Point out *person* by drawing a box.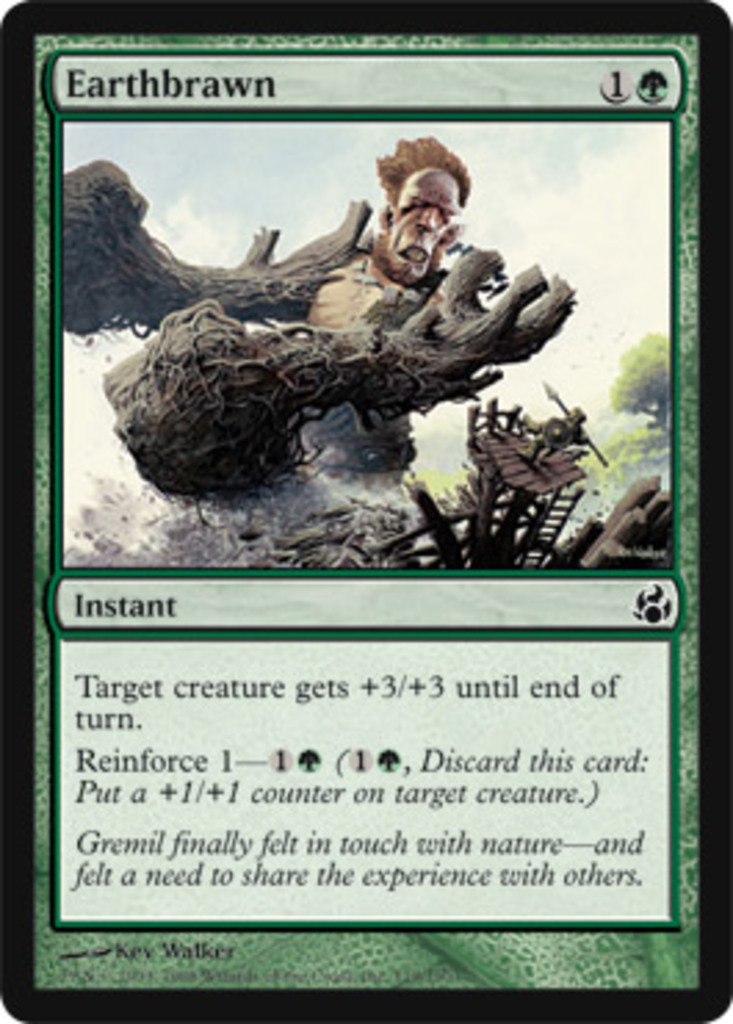
region(274, 130, 487, 487).
